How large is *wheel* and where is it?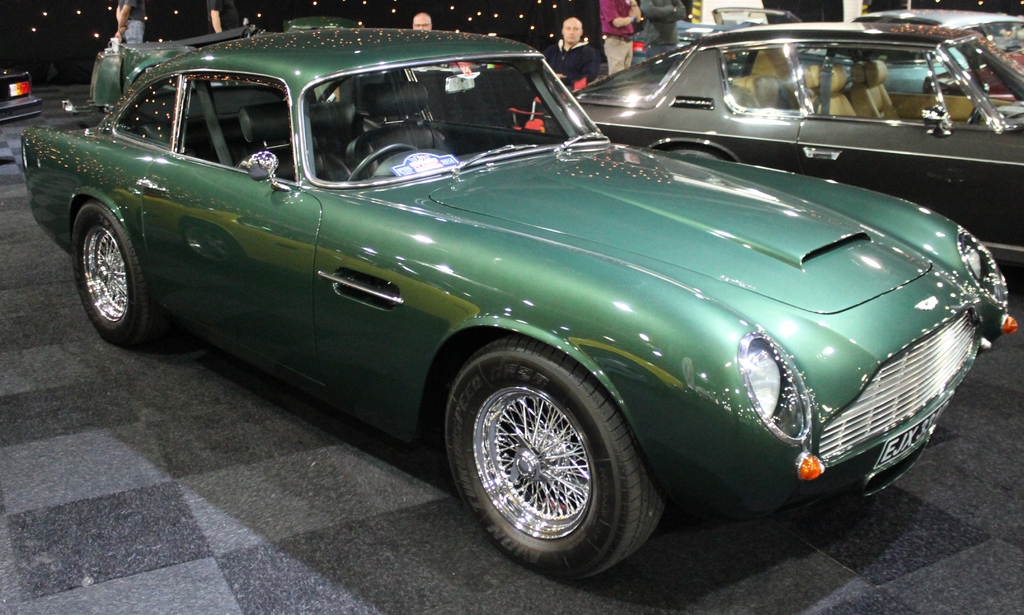
Bounding box: <box>76,198,178,353</box>.
